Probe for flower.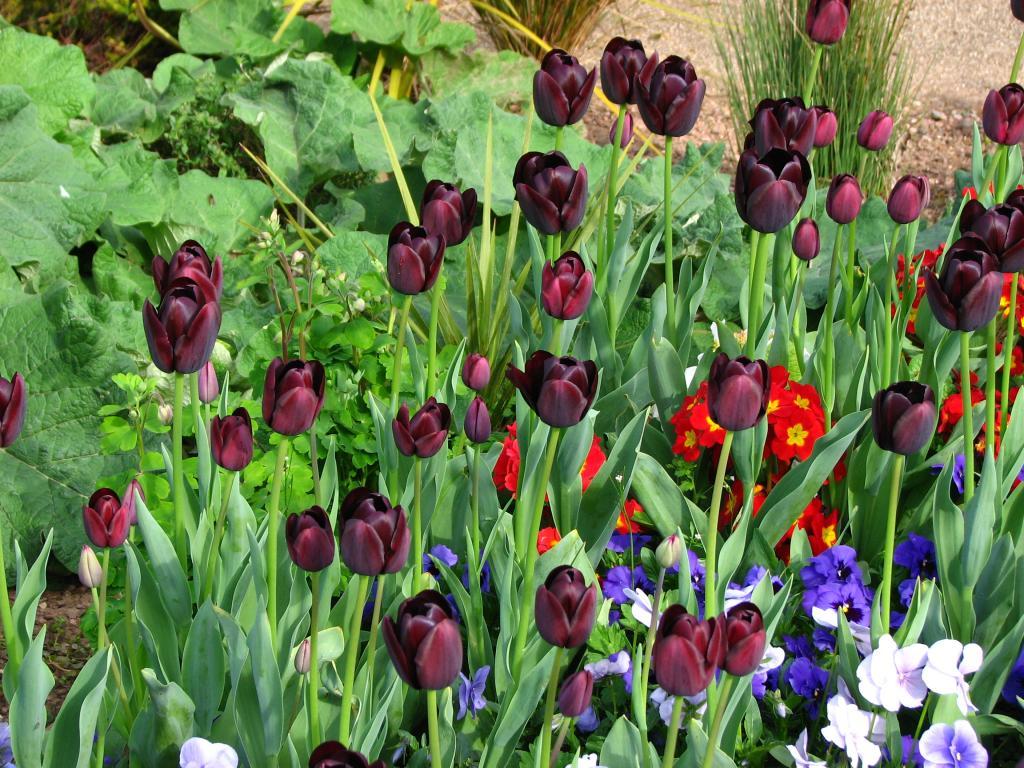
Probe result: (left=920, top=639, right=983, bottom=712).
